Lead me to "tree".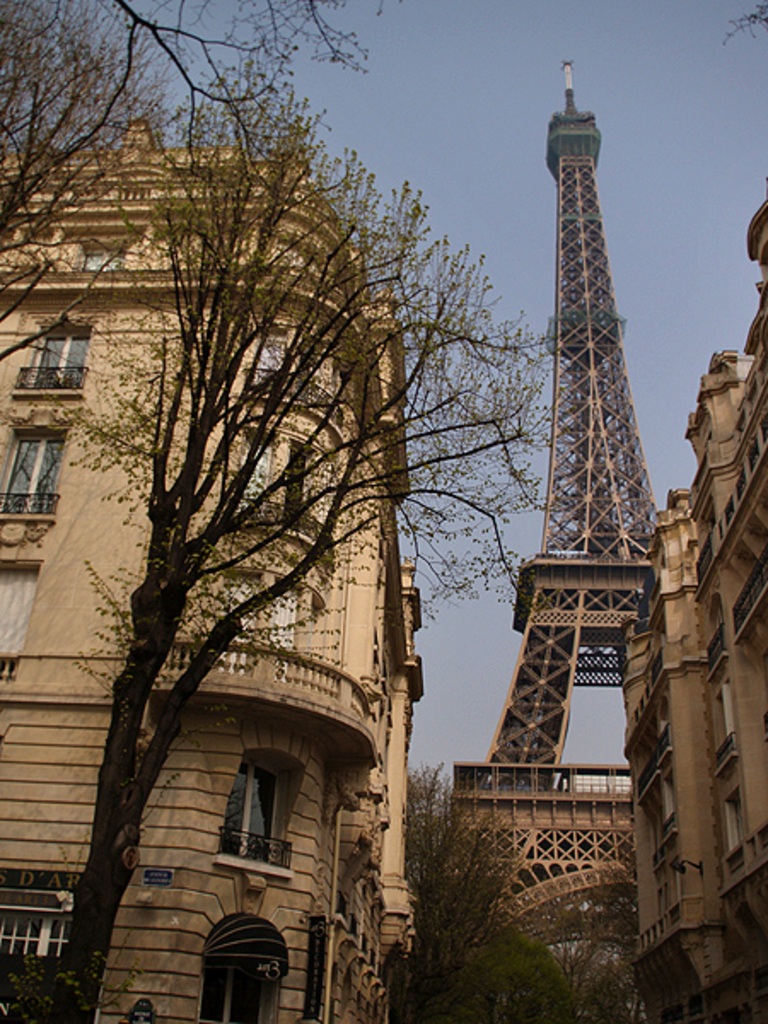
Lead to bbox(39, 60, 587, 1022).
